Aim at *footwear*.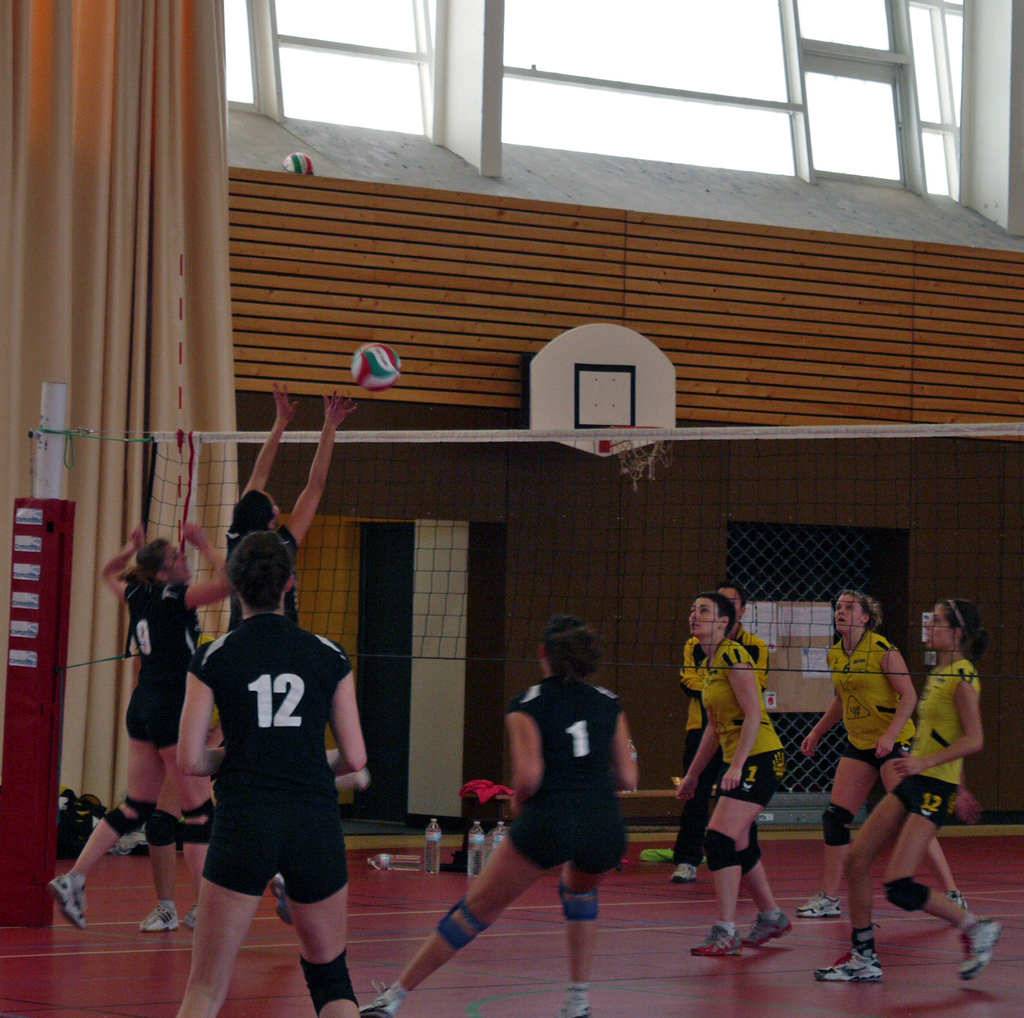
Aimed at <box>798,896,838,915</box>.
